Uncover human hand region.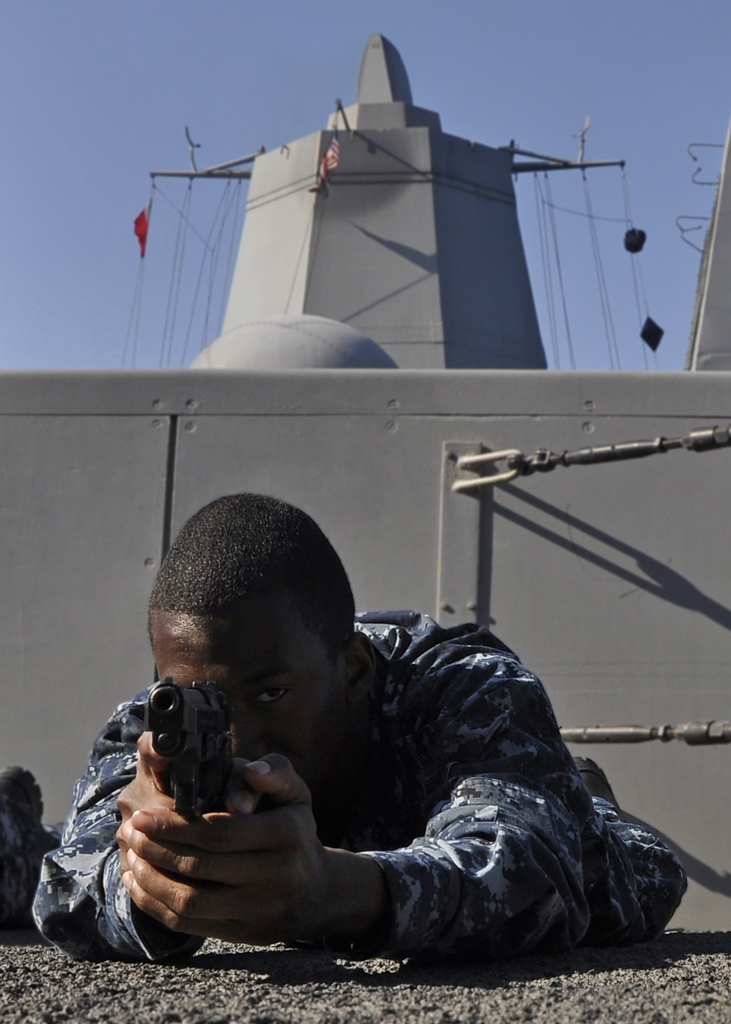
Uncovered: pyautogui.locateOnScreen(108, 755, 390, 929).
